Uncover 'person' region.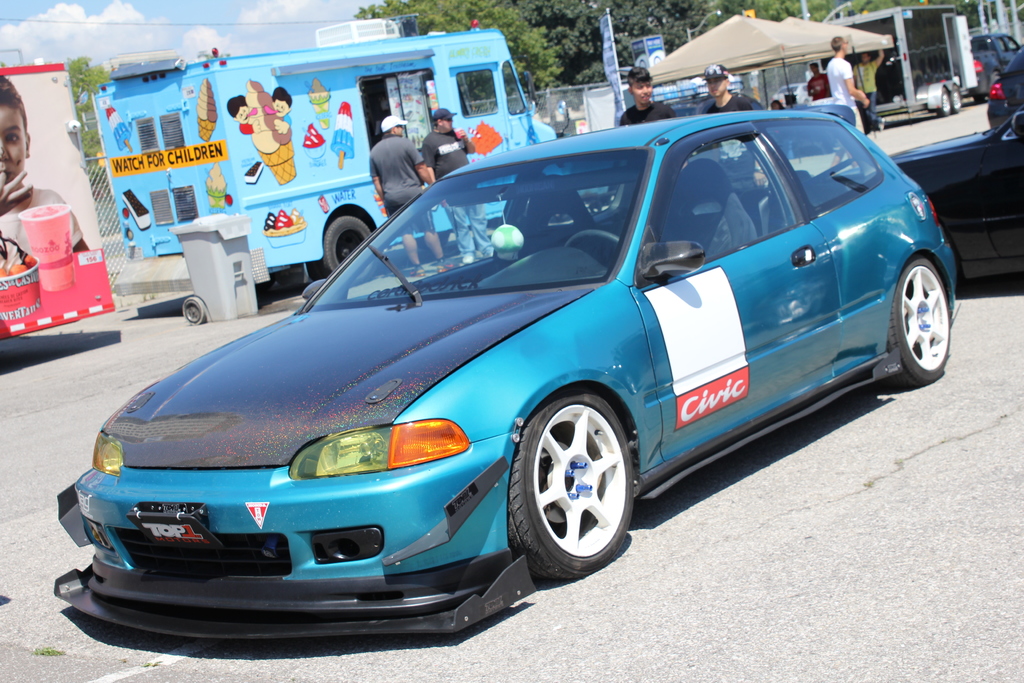
Uncovered: Rect(809, 60, 831, 106).
